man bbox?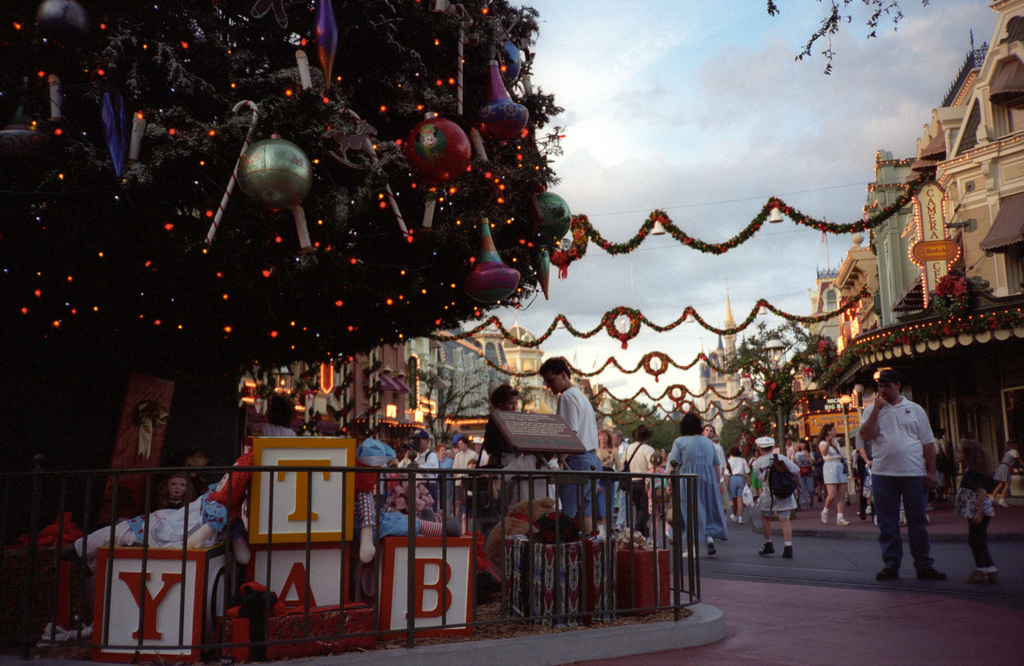
[536,355,607,533]
